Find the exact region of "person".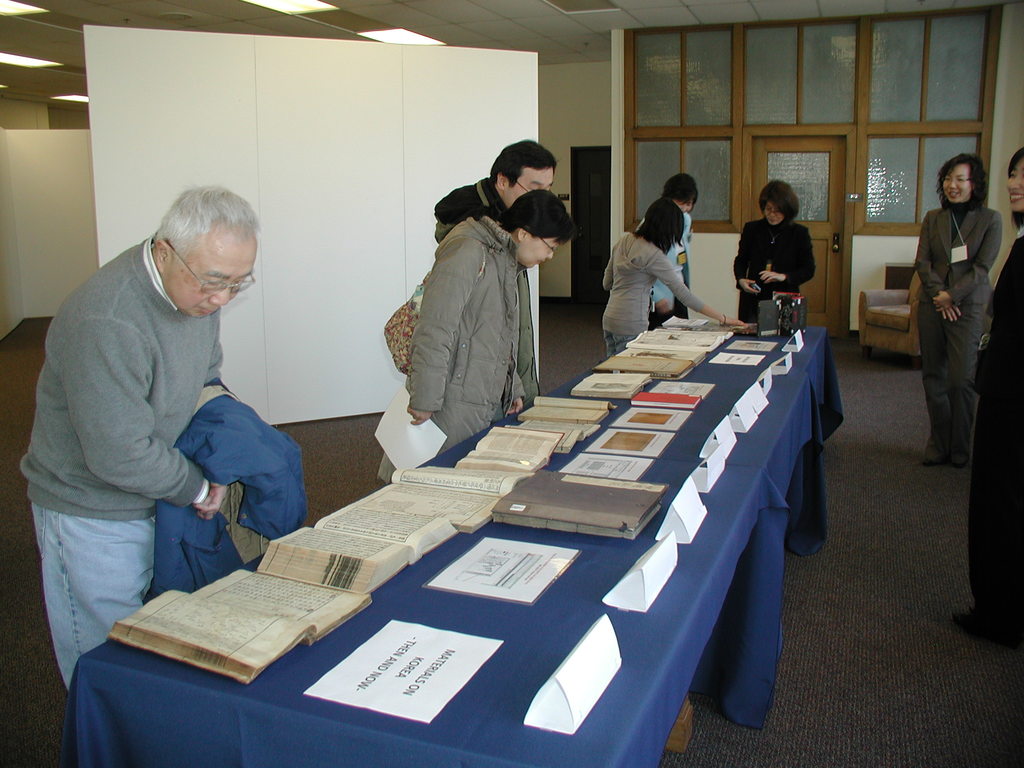
Exact region: select_region(952, 144, 1023, 643).
